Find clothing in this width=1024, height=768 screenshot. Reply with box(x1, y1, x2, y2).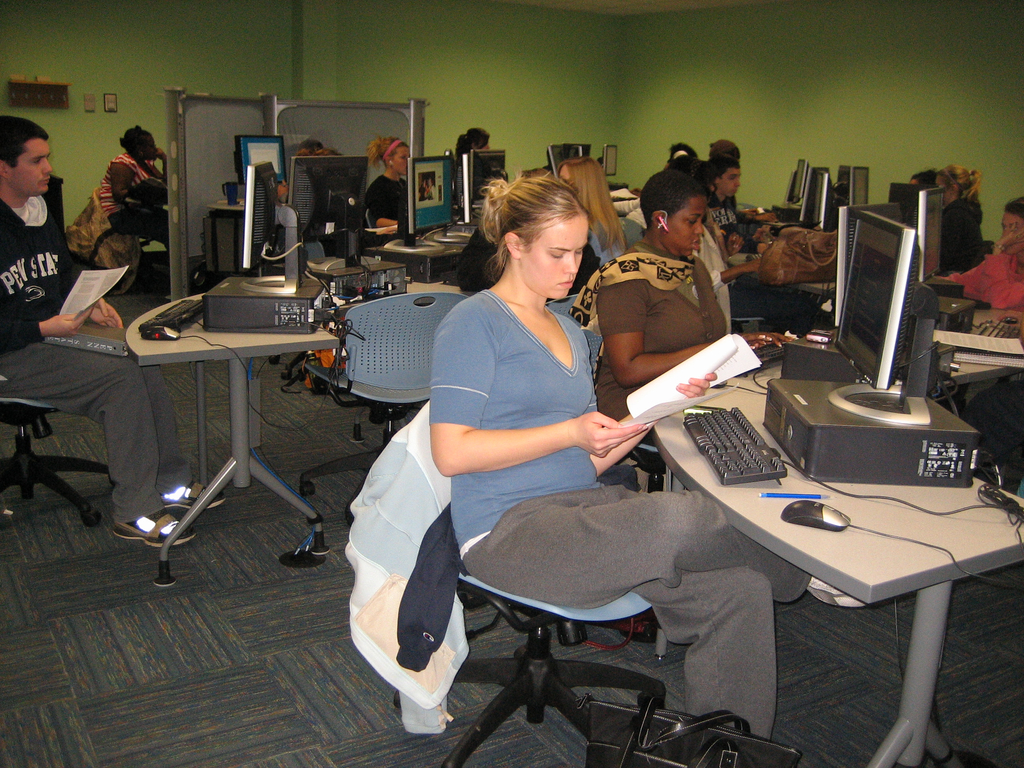
box(694, 223, 790, 331).
